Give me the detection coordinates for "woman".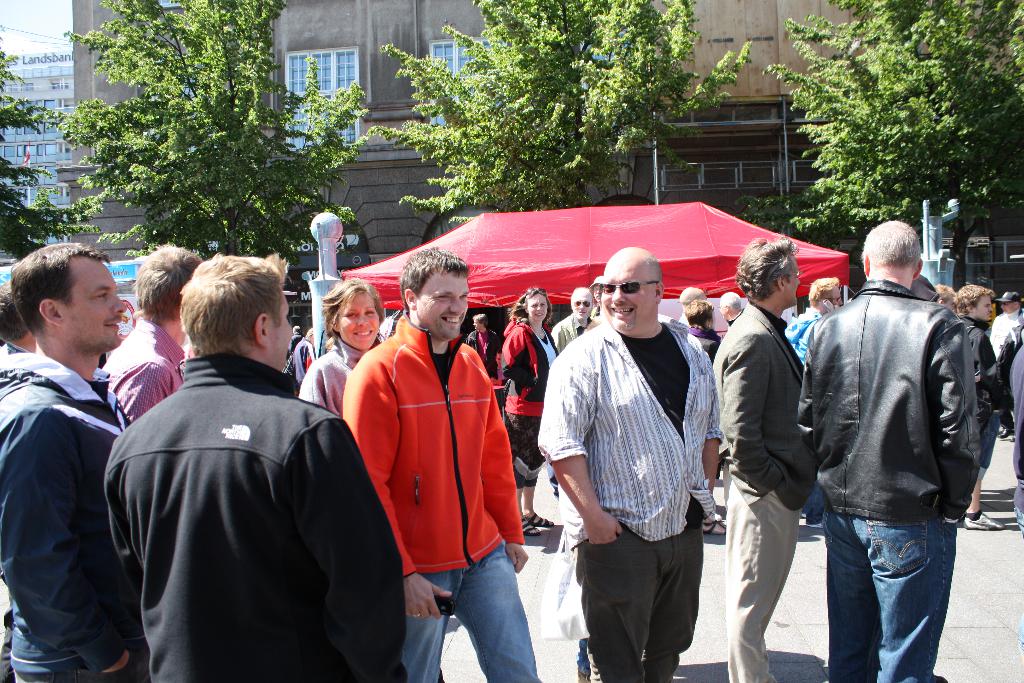
[506,287,557,535].
